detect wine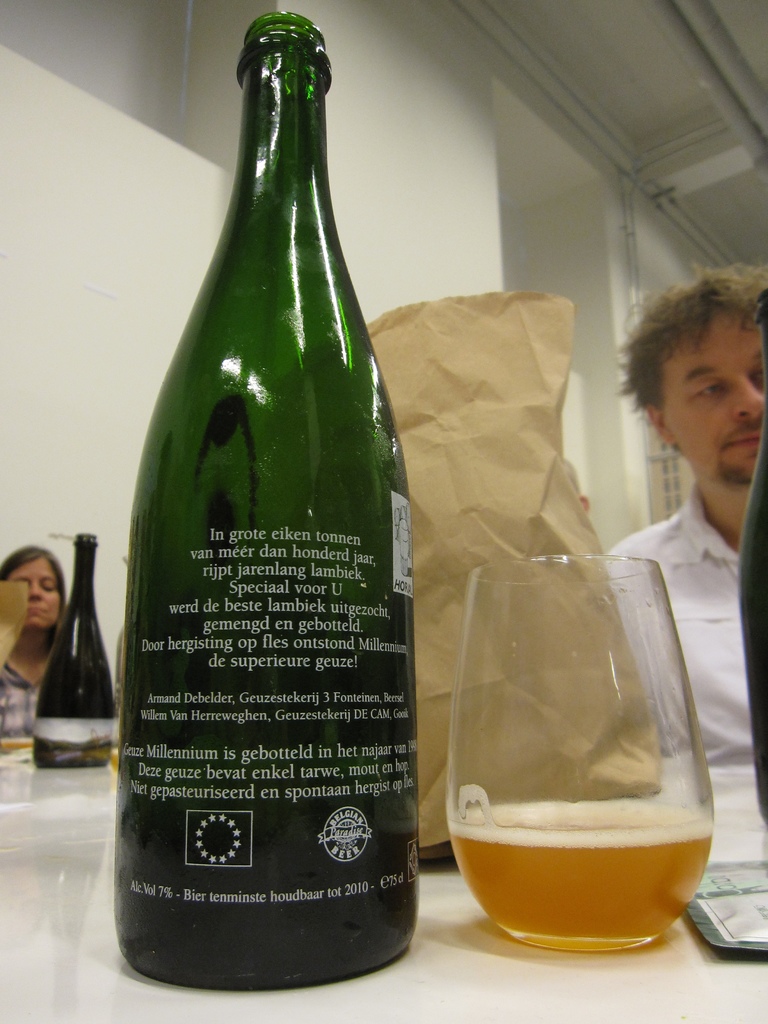
33/534/115/763
